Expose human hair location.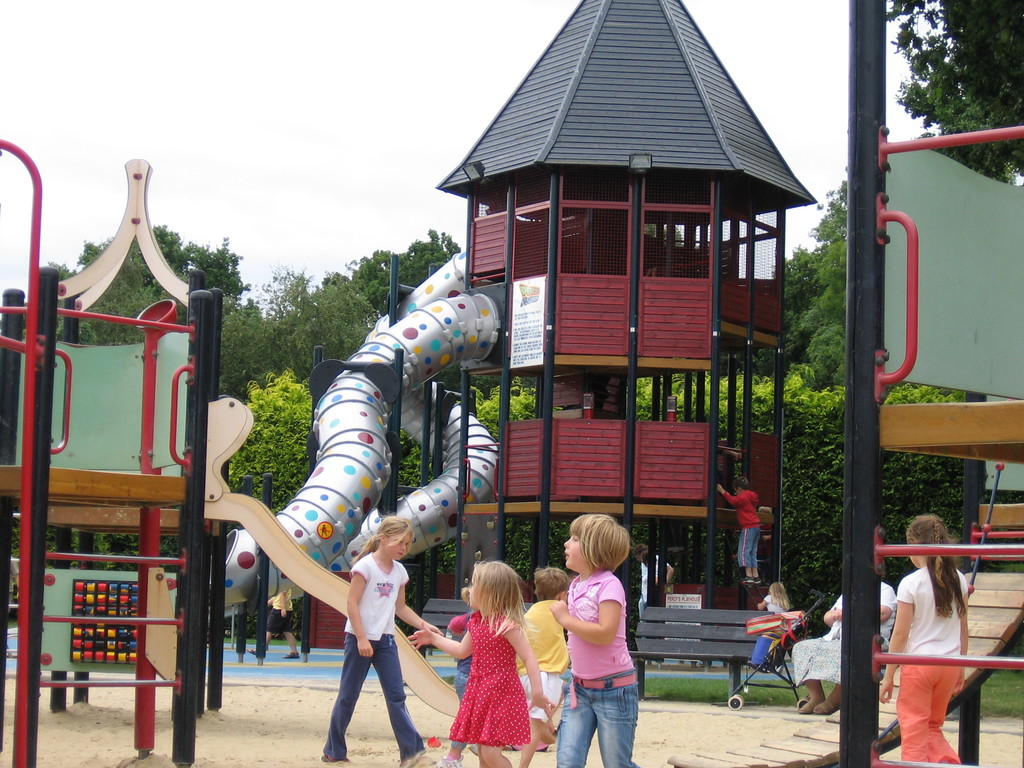
Exposed at <box>904,513,969,617</box>.
